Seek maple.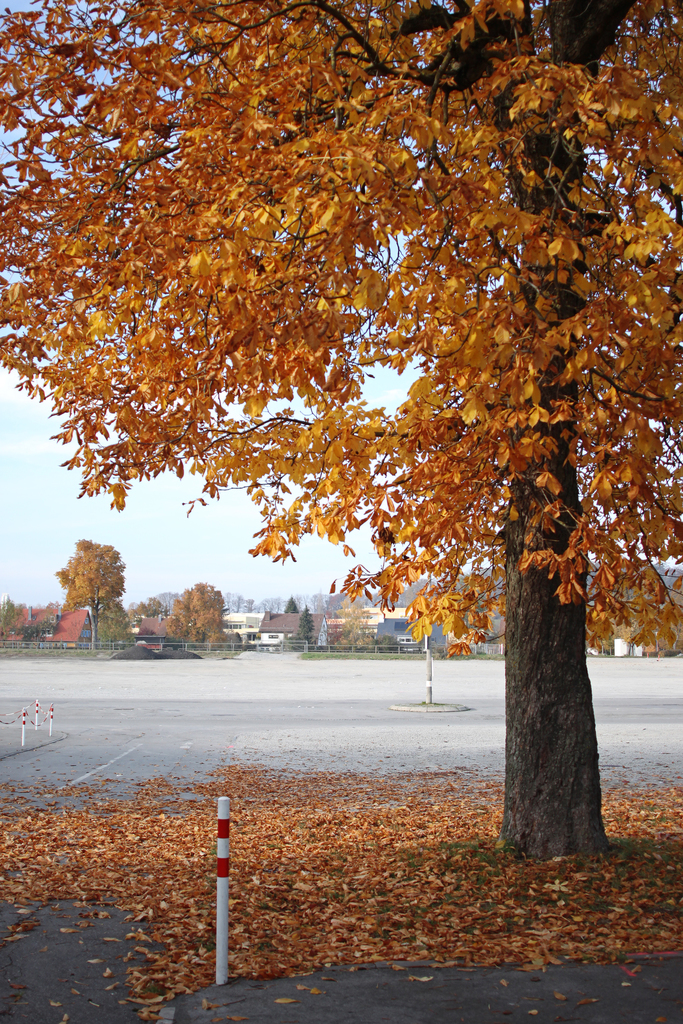
[left=37, top=602, right=47, bottom=636].
